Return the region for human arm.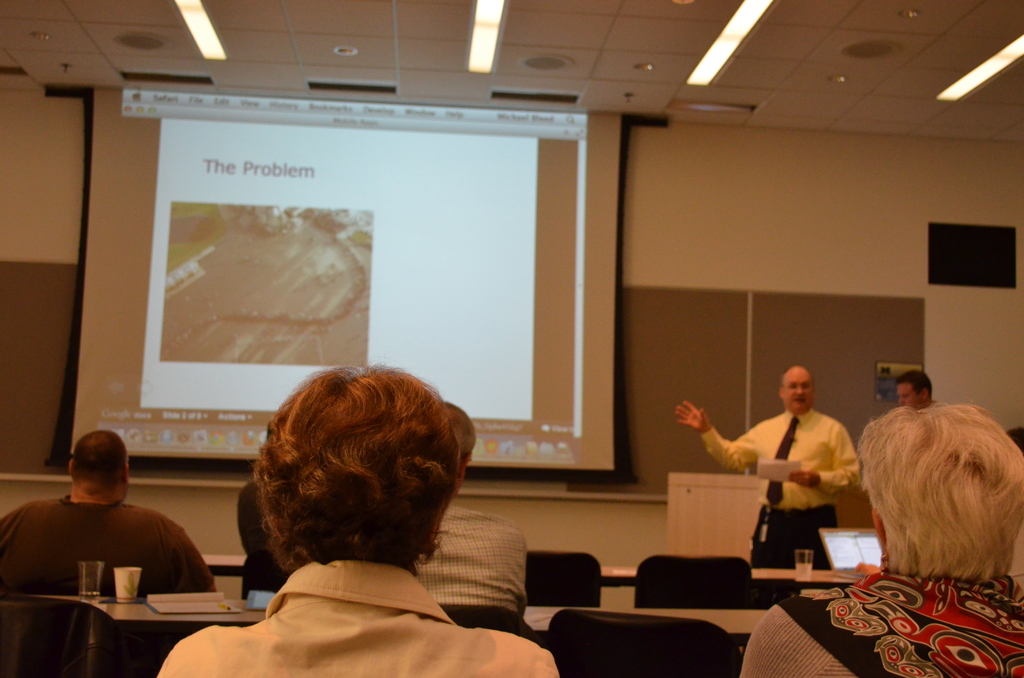
[left=783, top=405, right=876, bottom=487].
